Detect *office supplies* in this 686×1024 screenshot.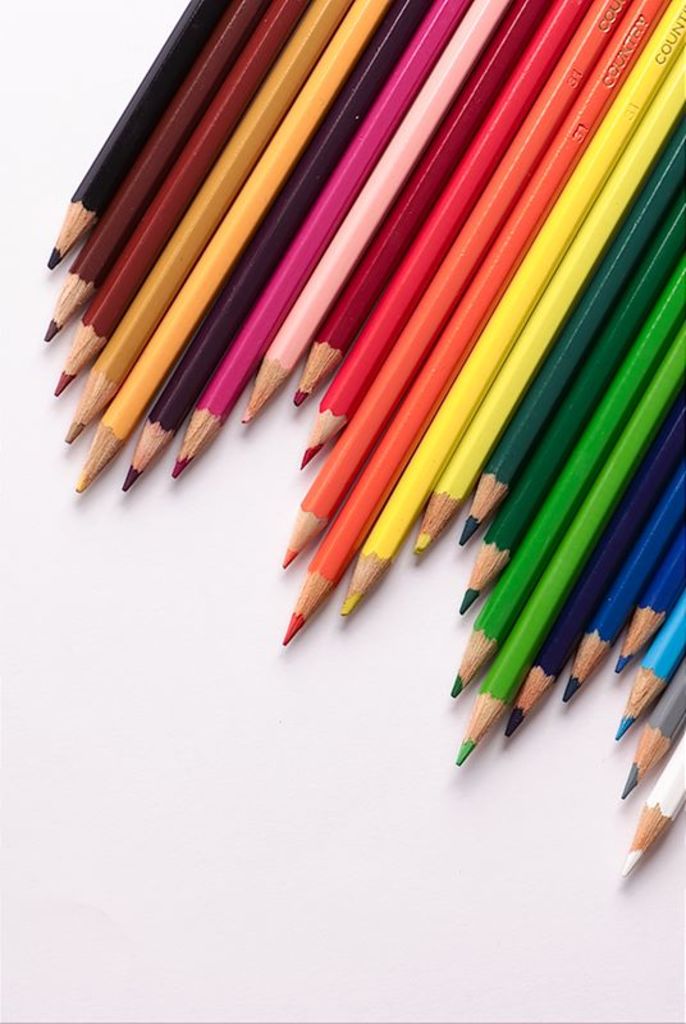
Detection: locate(301, 0, 594, 467).
